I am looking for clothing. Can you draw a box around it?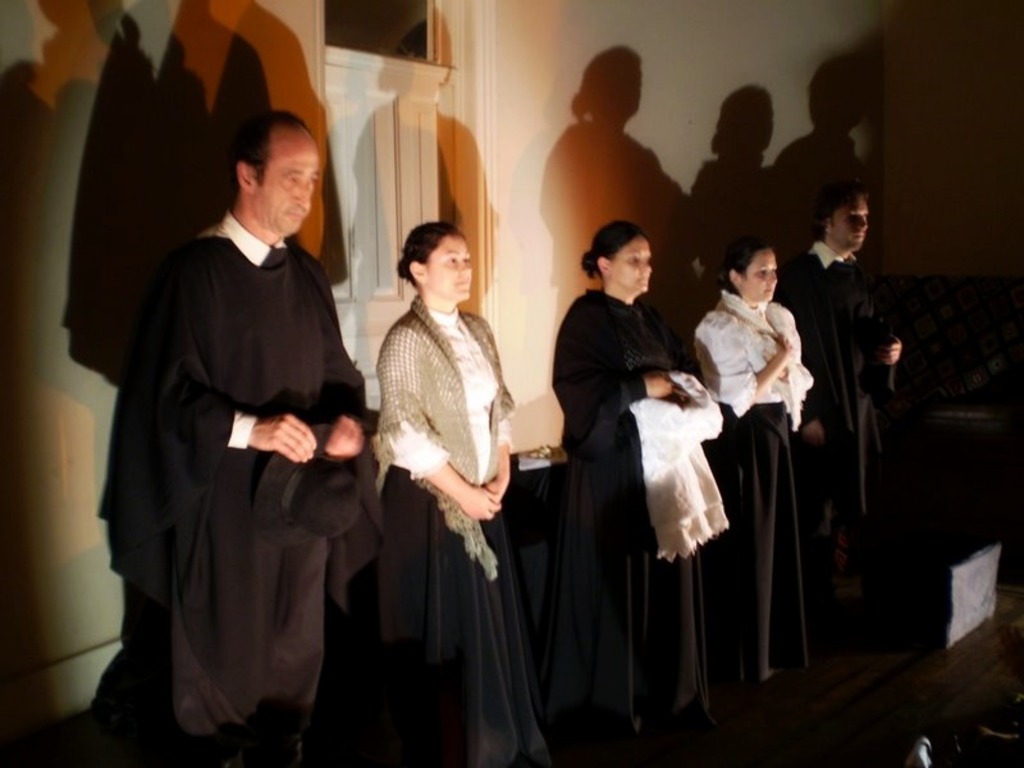
Sure, the bounding box is 547:282:722:759.
